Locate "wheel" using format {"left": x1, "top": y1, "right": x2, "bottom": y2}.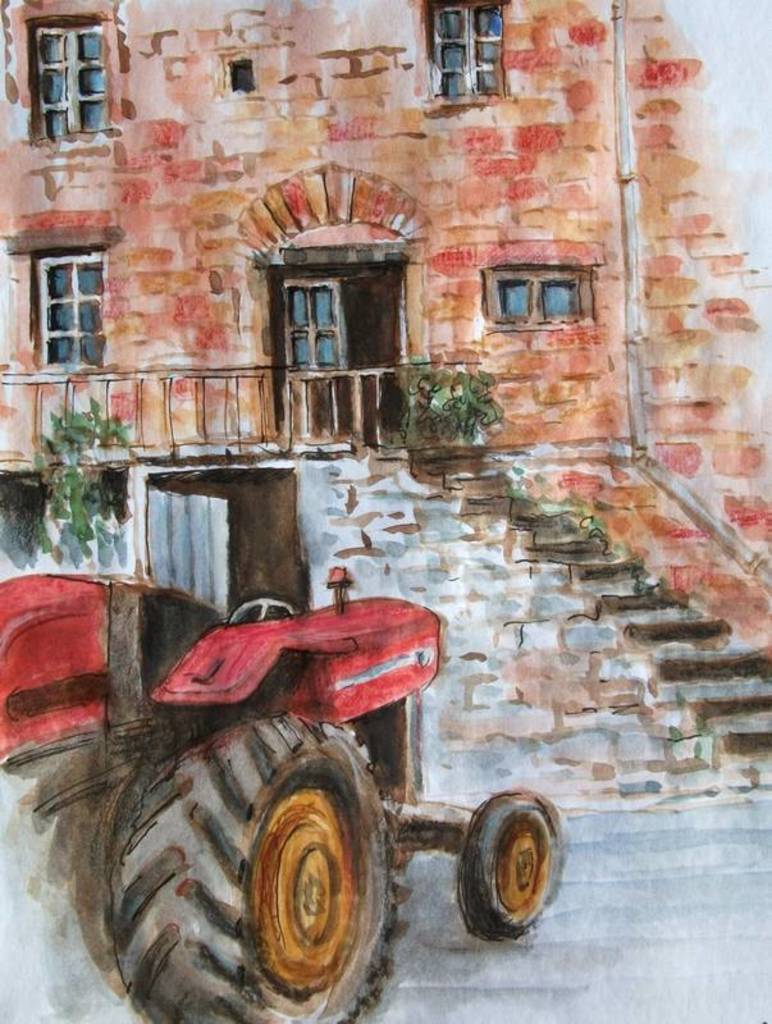
{"left": 452, "top": 783, "right": 554, "bottom": 938}.
